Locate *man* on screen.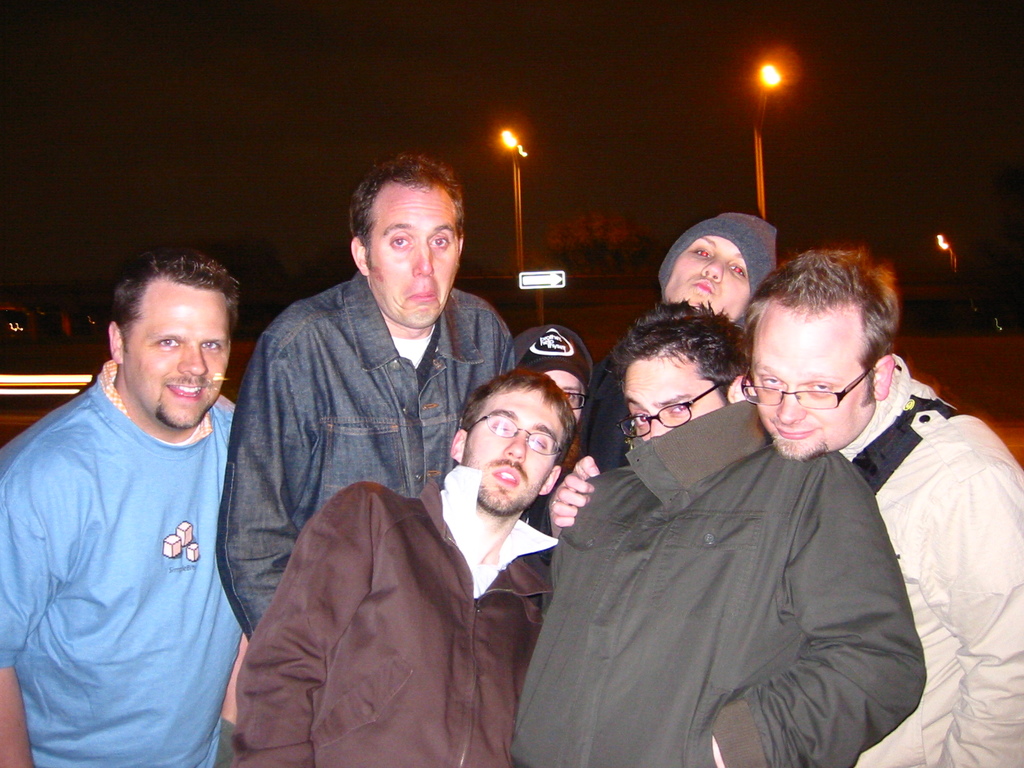
On screen at [left=0, top=250, right=251, bottom=767].
